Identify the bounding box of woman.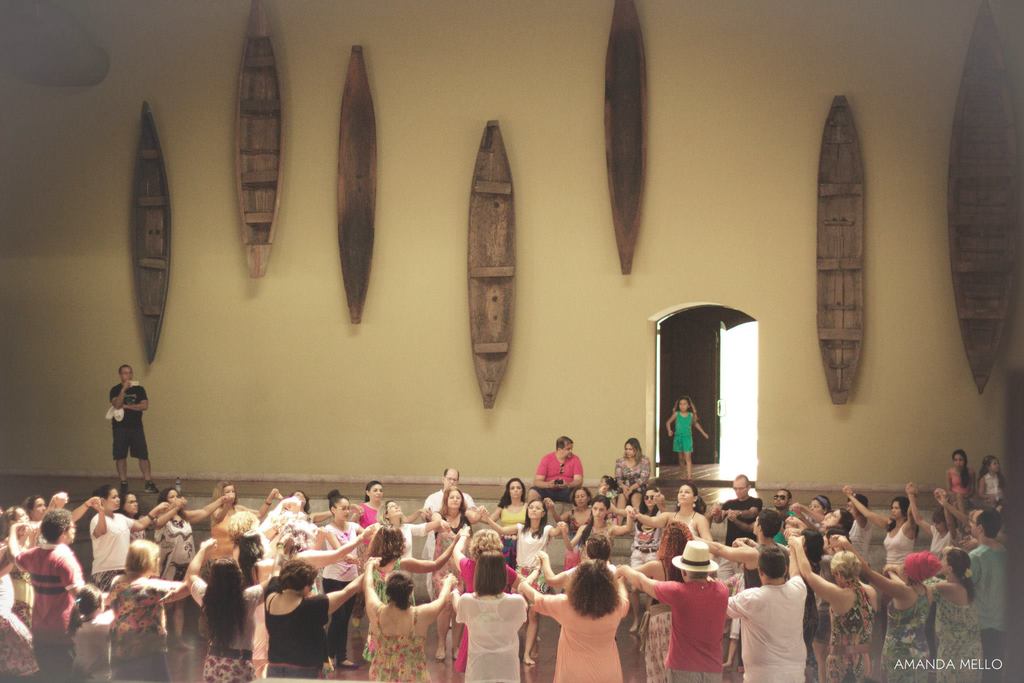
bbox=[206, 479, 277, 563].
